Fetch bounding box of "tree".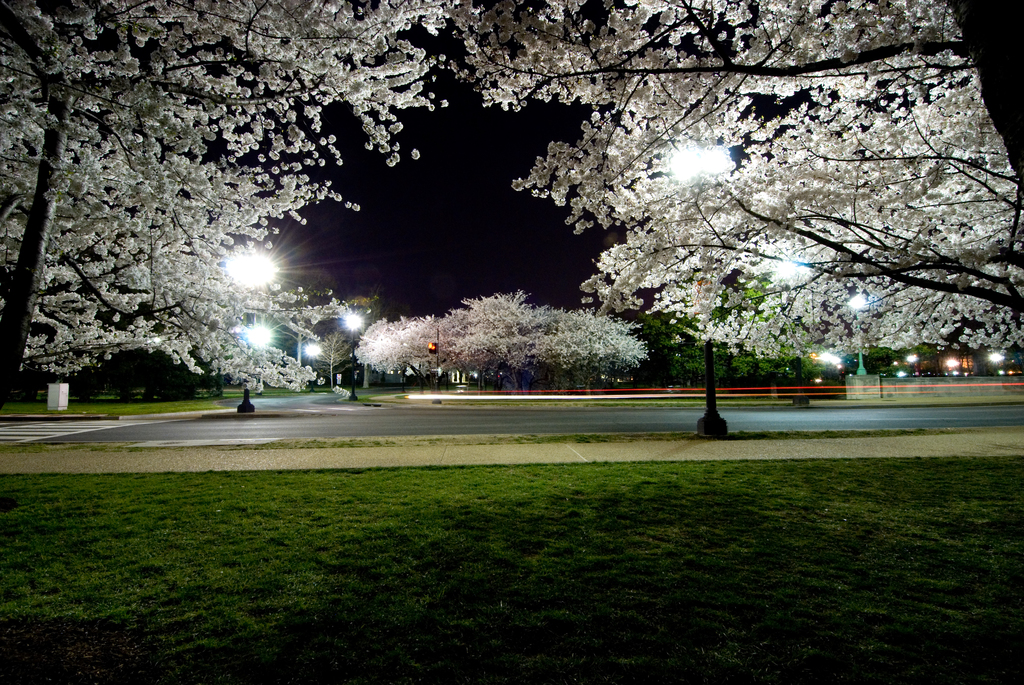
Bbox: x1=442, y1=0, x2=1023, y2=374.
